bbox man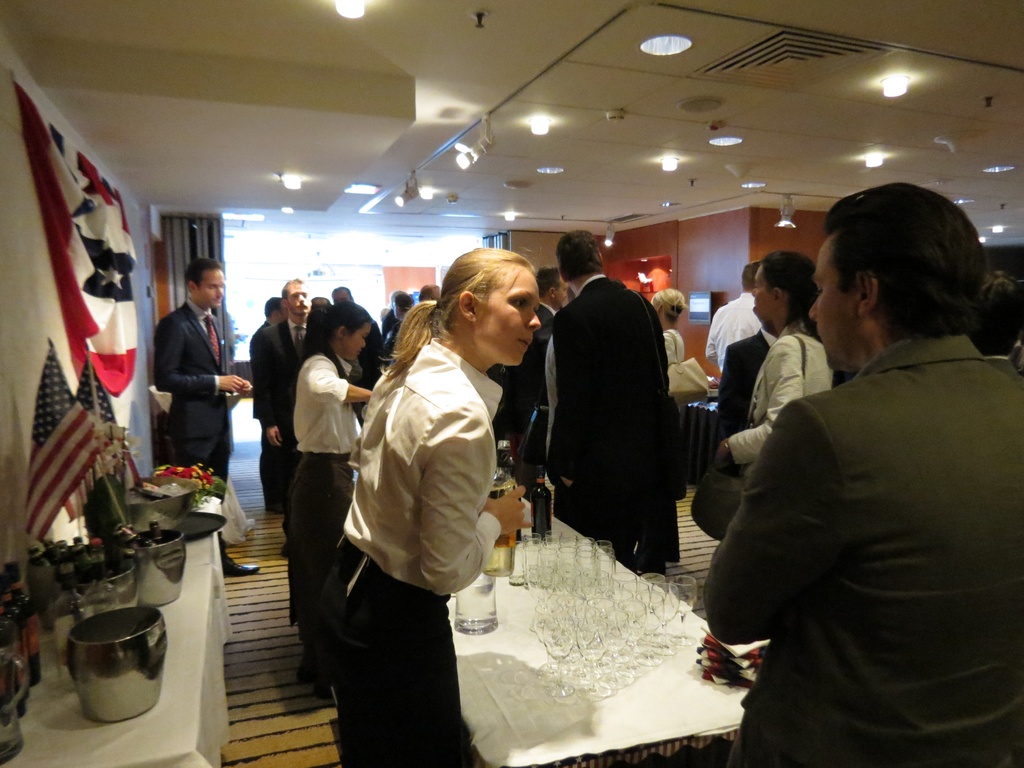
detection(503, 269, 573, 460)
